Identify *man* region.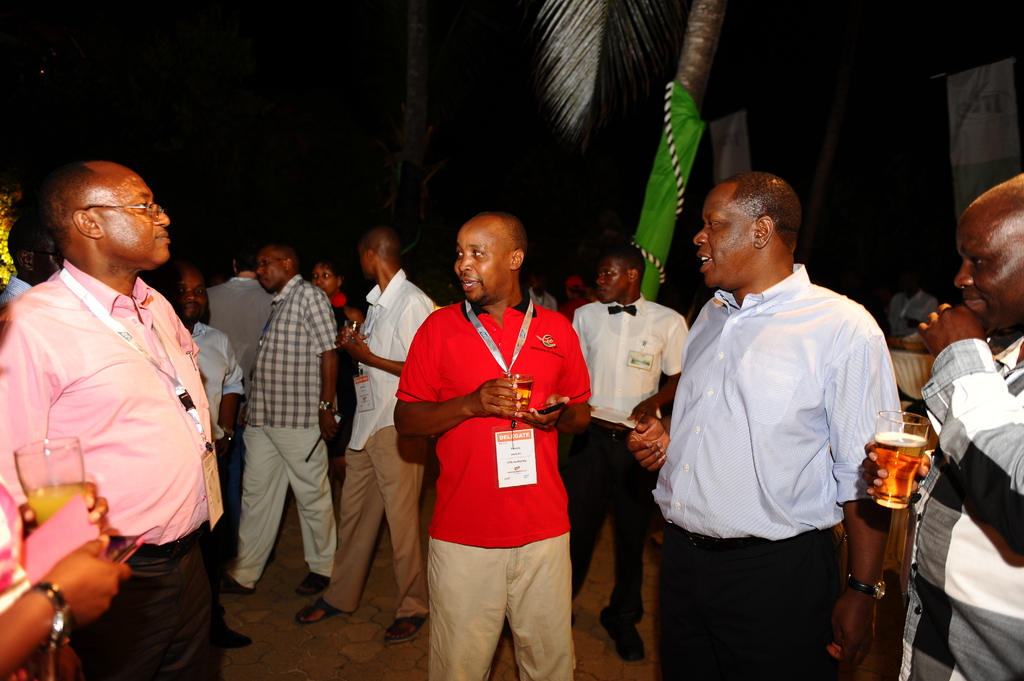
Region: bbox=[295, 230, 435, 641].
